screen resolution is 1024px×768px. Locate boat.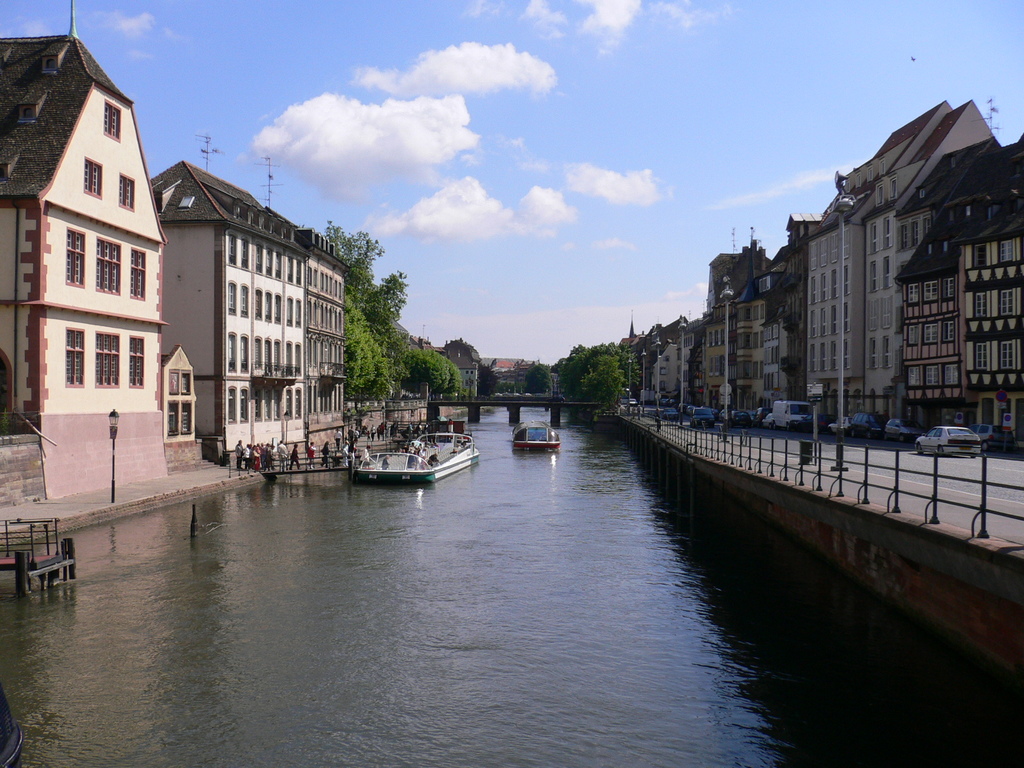
317:414:473:488.
